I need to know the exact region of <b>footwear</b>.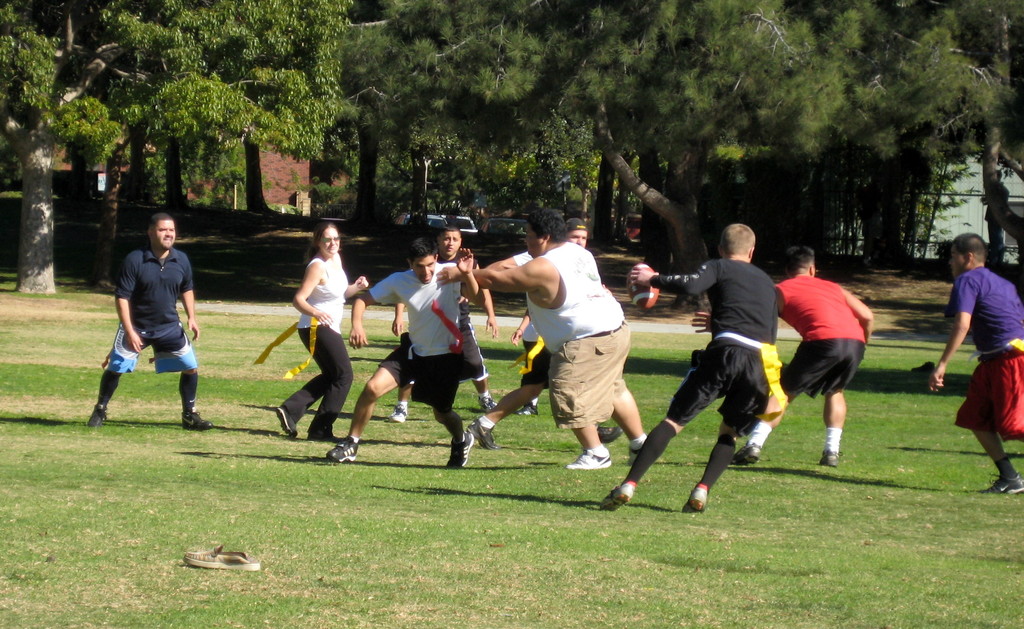
Region: x1=467 y1=420 x2=497 y2=451.
